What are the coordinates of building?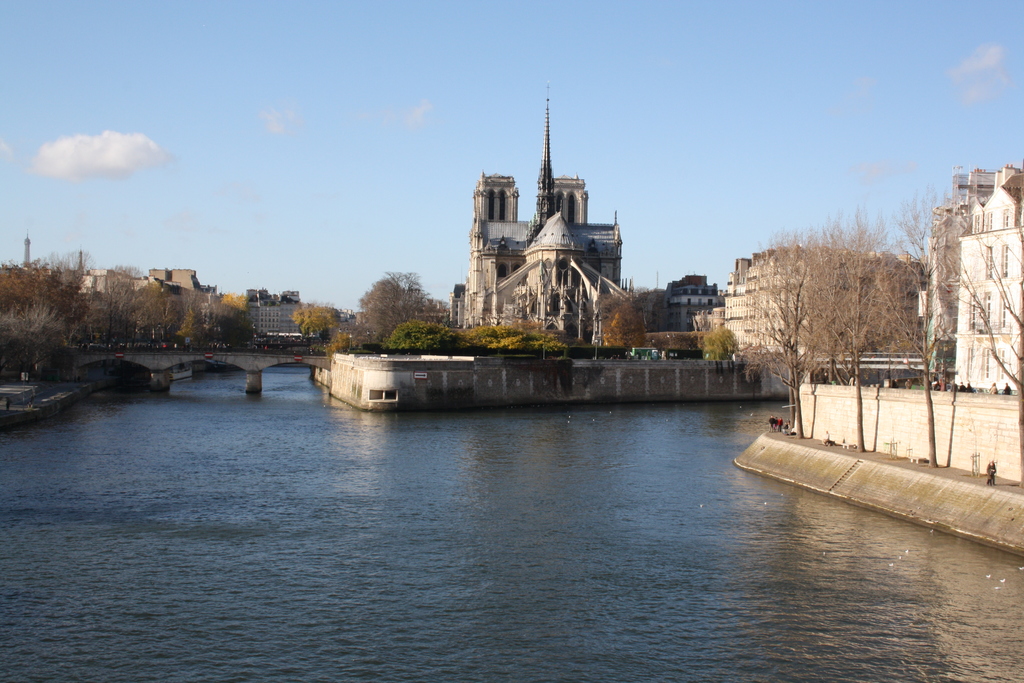
(left=451, top=85, right=625, bottom=356).
